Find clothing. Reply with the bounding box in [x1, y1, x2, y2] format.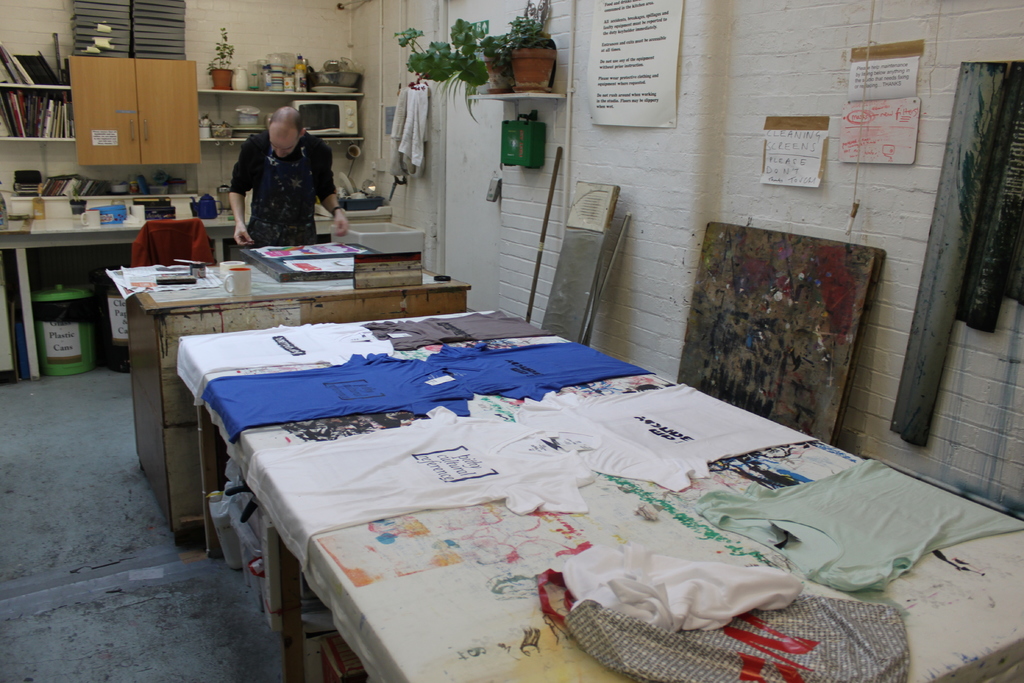
[385, 79, 428, 190].
